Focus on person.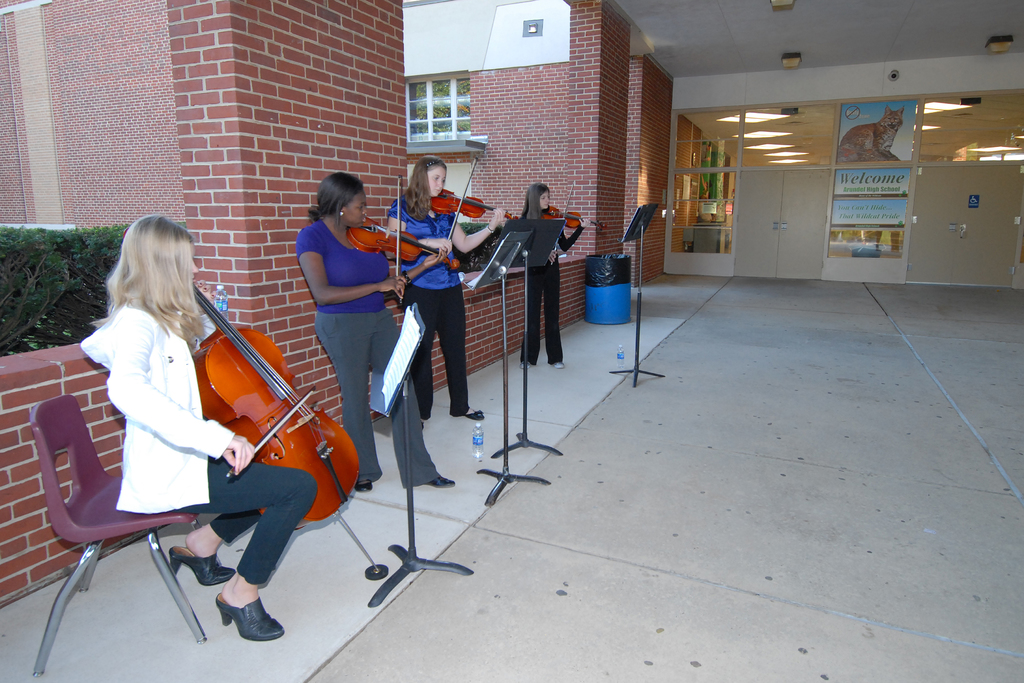
Focused at 699 172 709 199.
